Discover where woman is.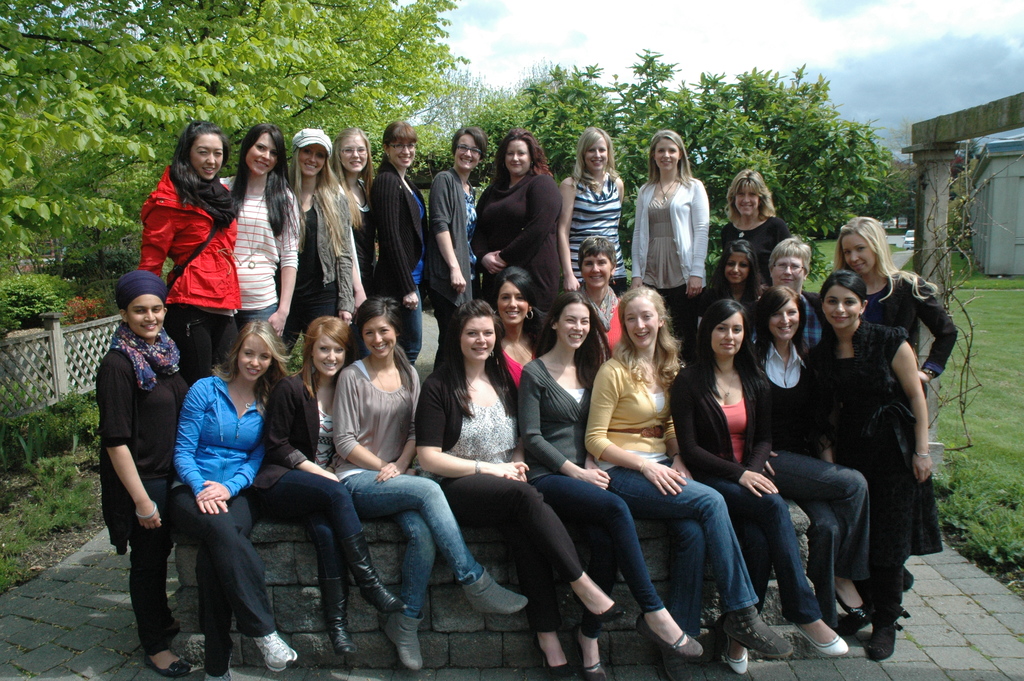
Discovered at <bbox>329, 297, 530, 667</bbox>.
